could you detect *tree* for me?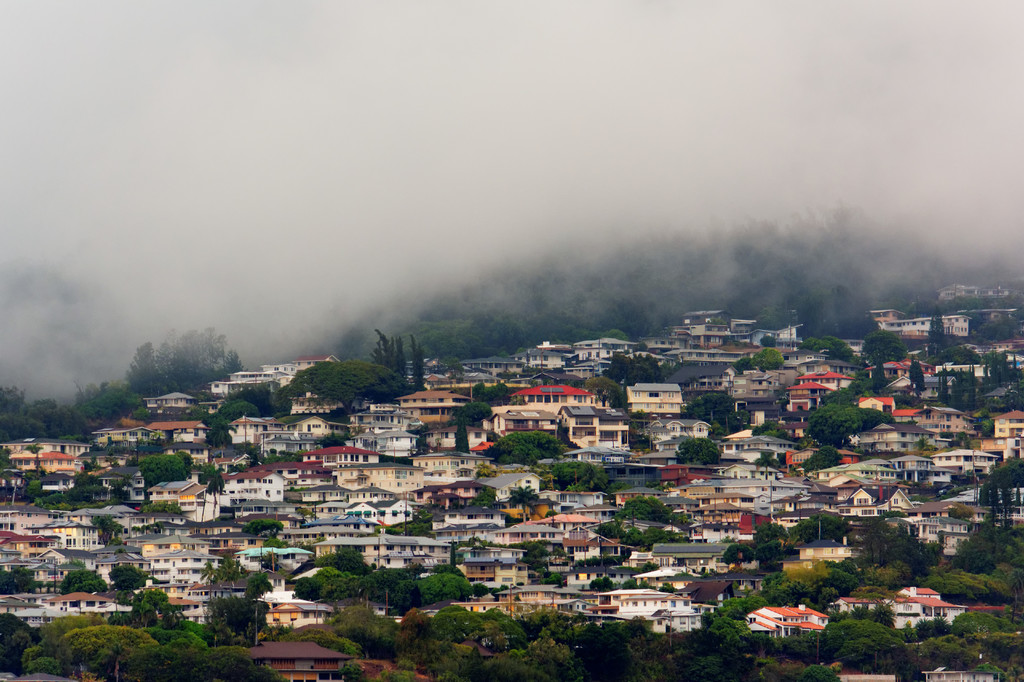
Detection result: 223:351:246:374.
